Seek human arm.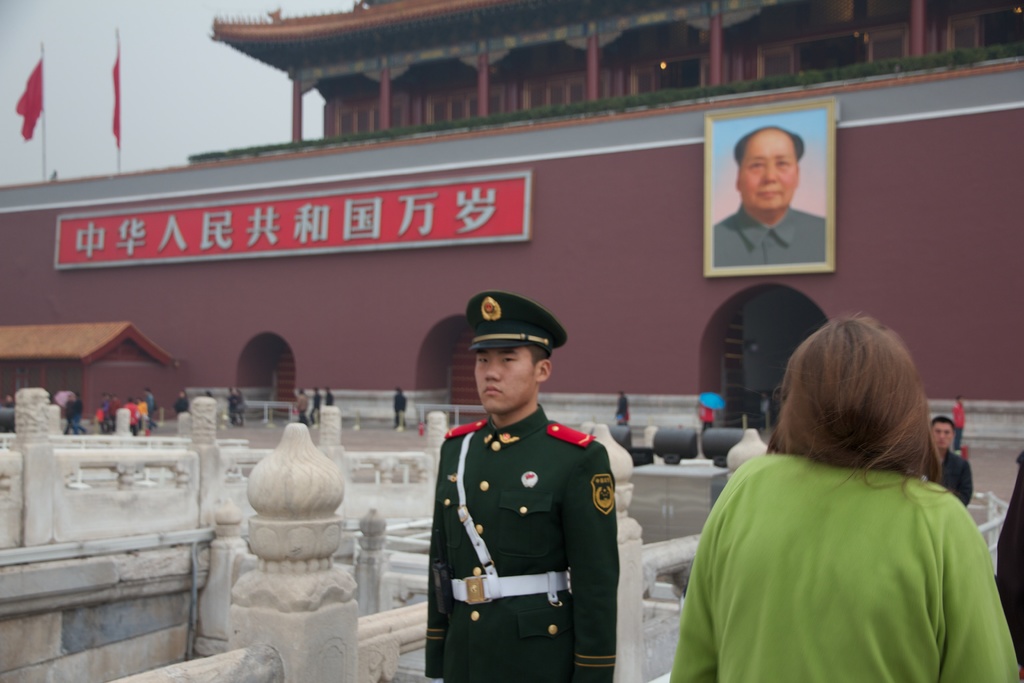
box=[548, 442, 620, 682].
